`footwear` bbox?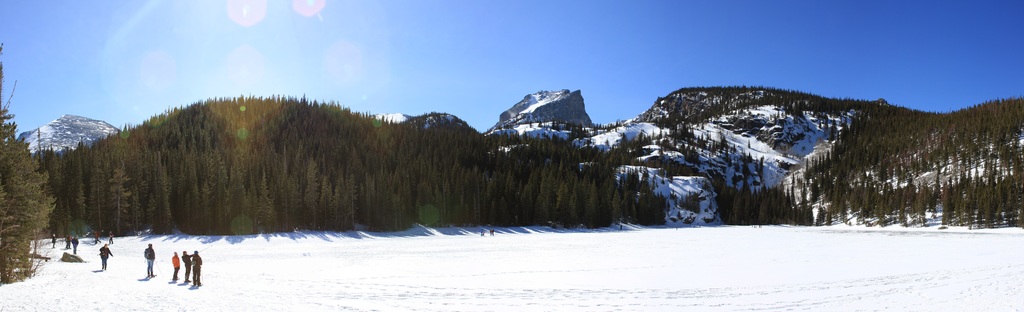
select_region(194, 284, 196, 285)
